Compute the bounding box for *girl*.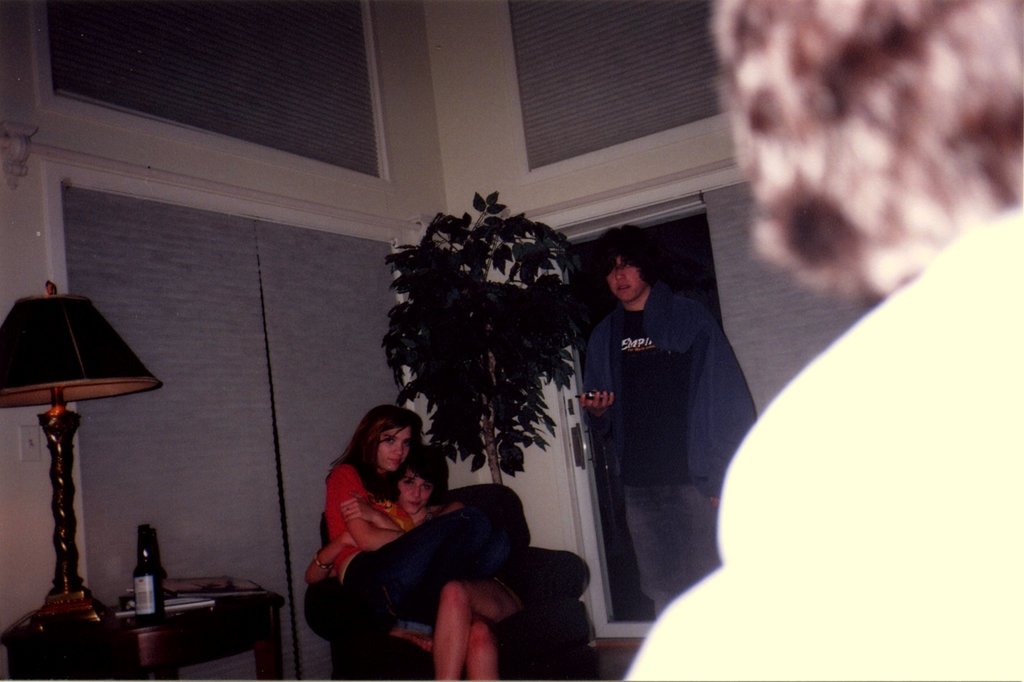
{"left": 303, "top": 446, "right": 527, "bottom": 681}.
